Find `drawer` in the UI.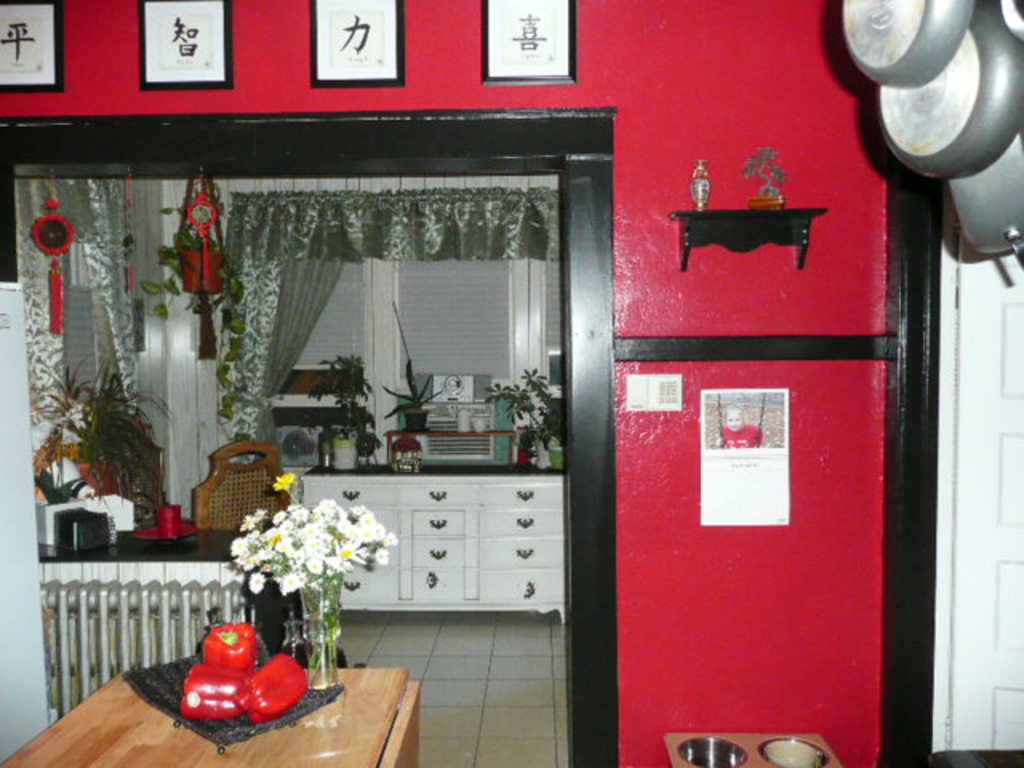
UI element at Rect(376, 685, 427, 766).
